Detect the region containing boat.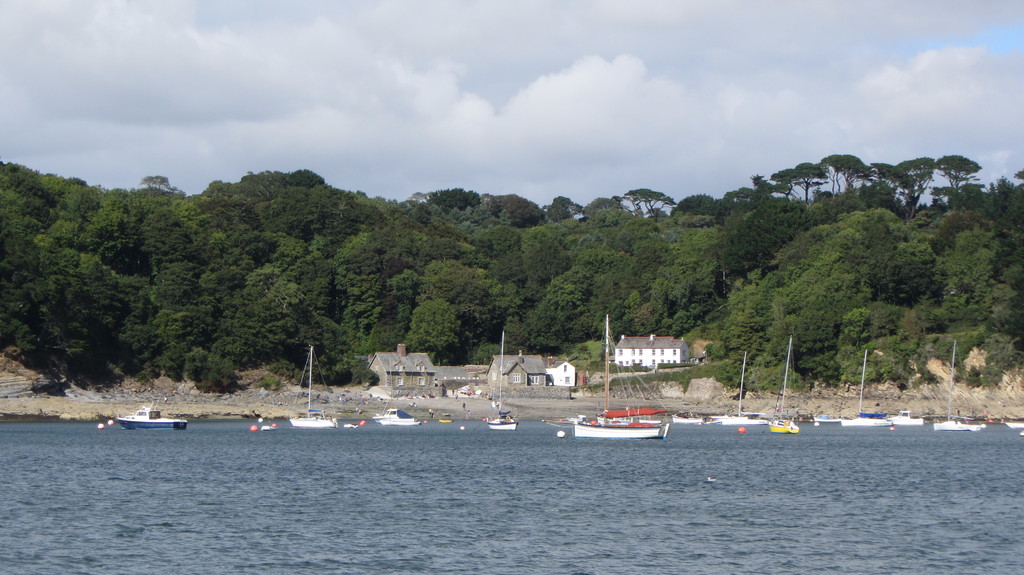
box=[575, 311, 673, 440].
